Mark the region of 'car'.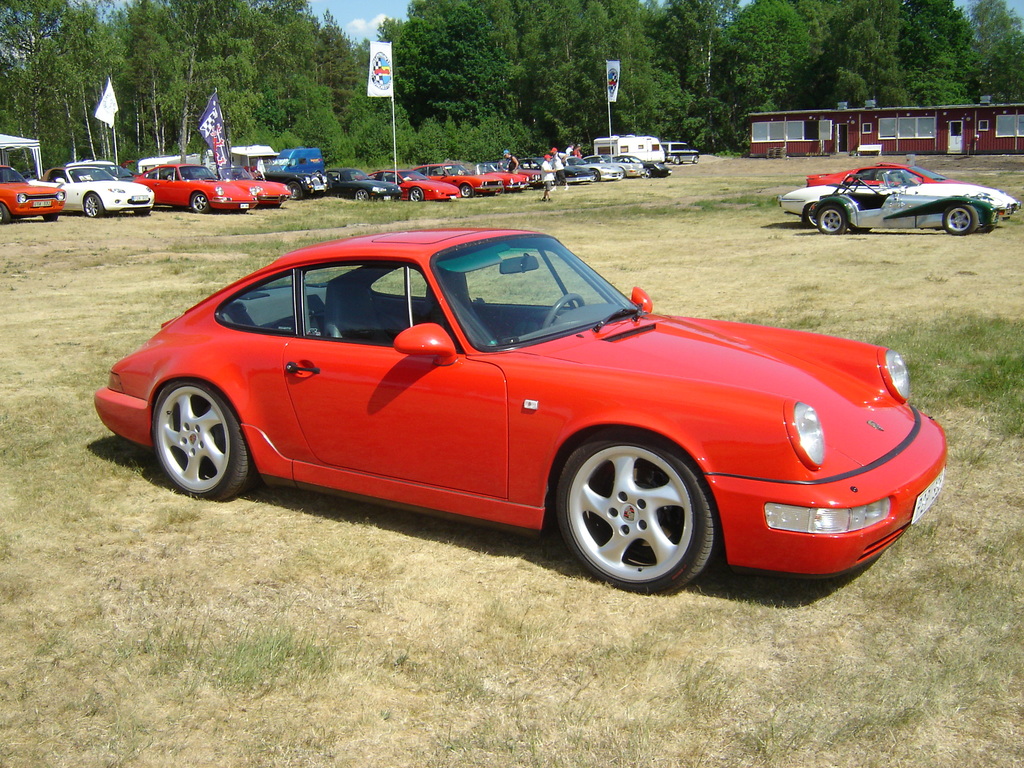
Region: rect(328, 166, 404, 199).
